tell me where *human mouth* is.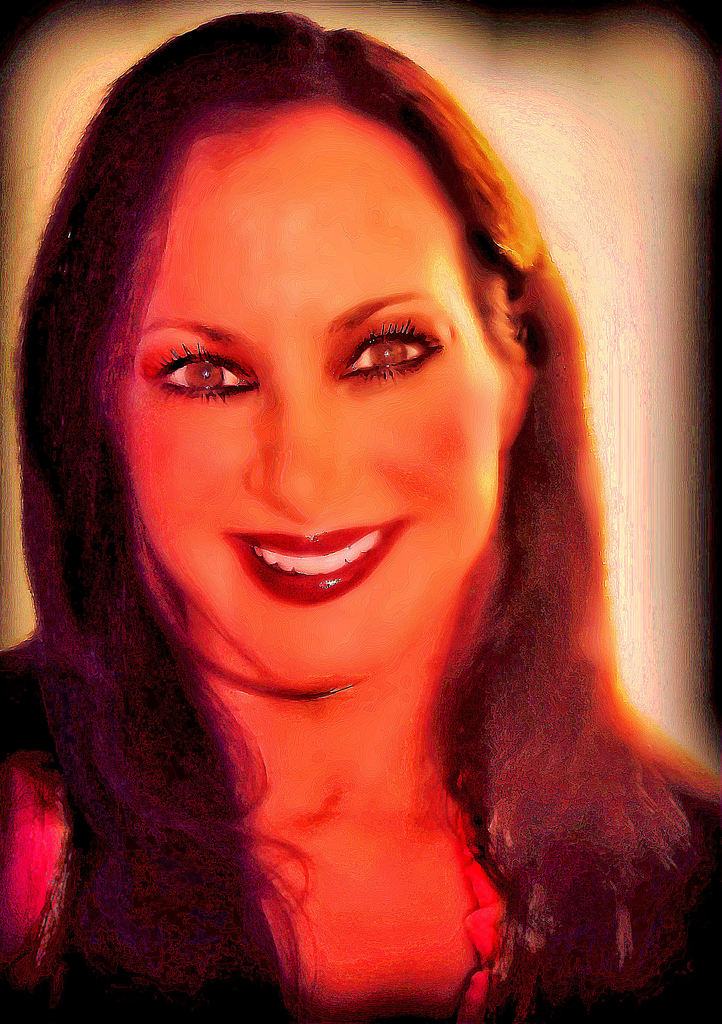
*human mouth* is at (x1=230, y1=539, x2=401, y2=607).
